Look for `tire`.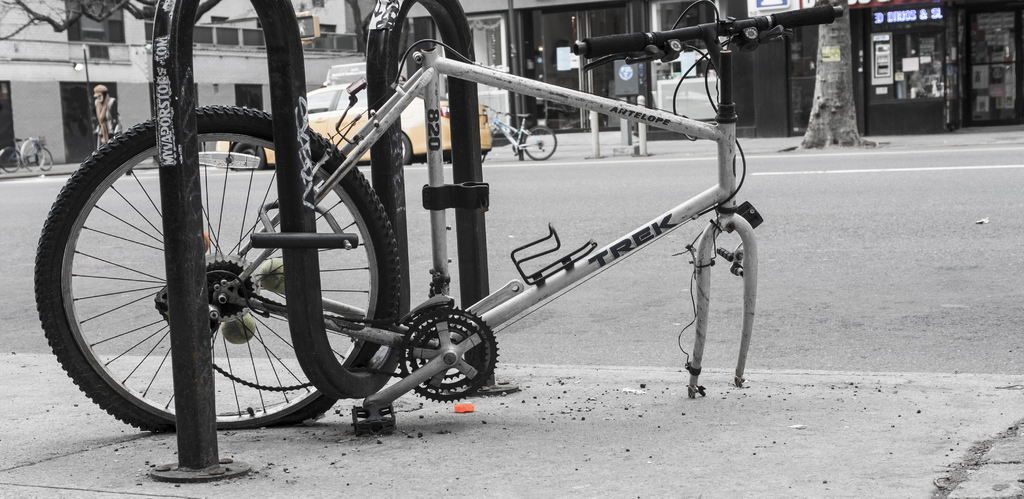
Found: box=[0, 151, 30, 174].
